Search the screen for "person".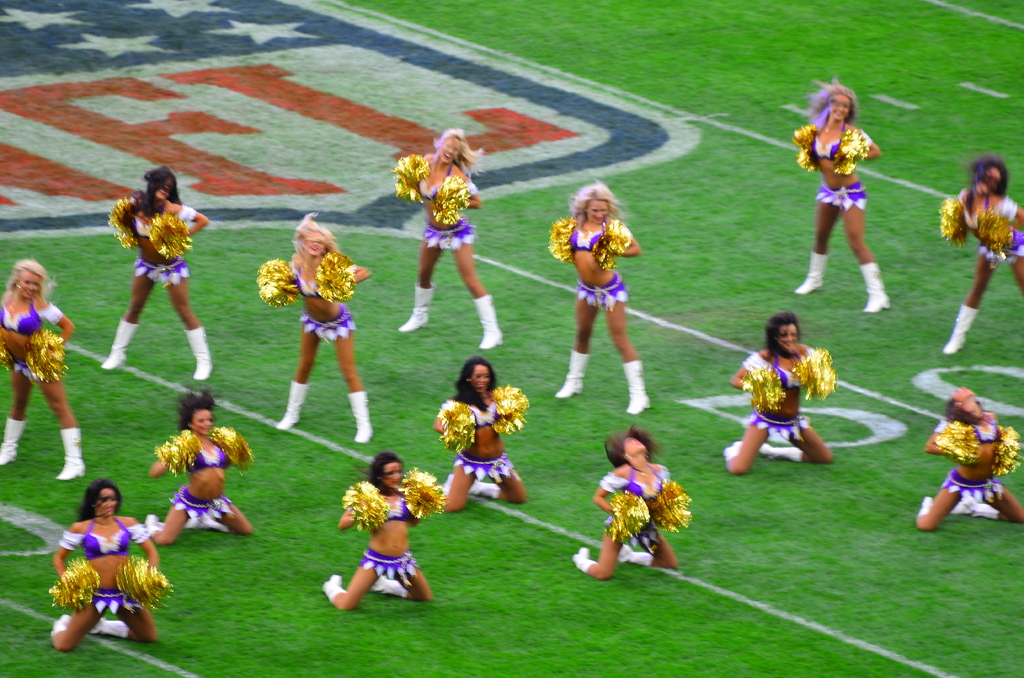
Found at {"left": 573, "top": 423, "right": 678, "bottom": 579}.
